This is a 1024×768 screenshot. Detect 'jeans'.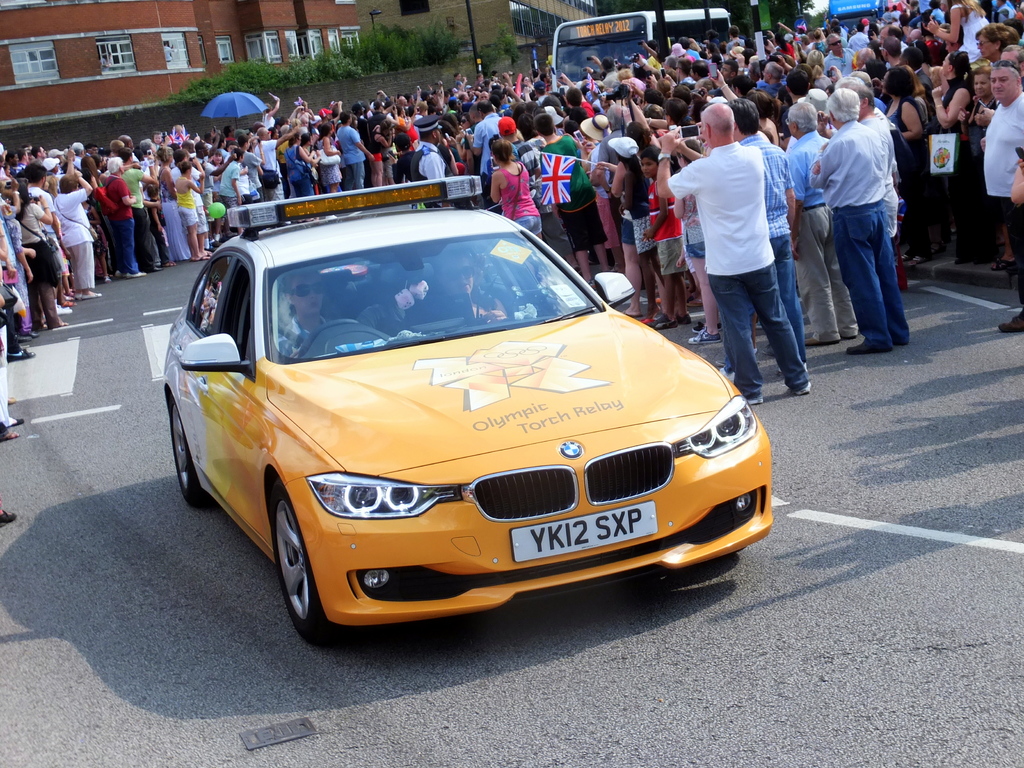
locate(380, 165, 390, 181).
